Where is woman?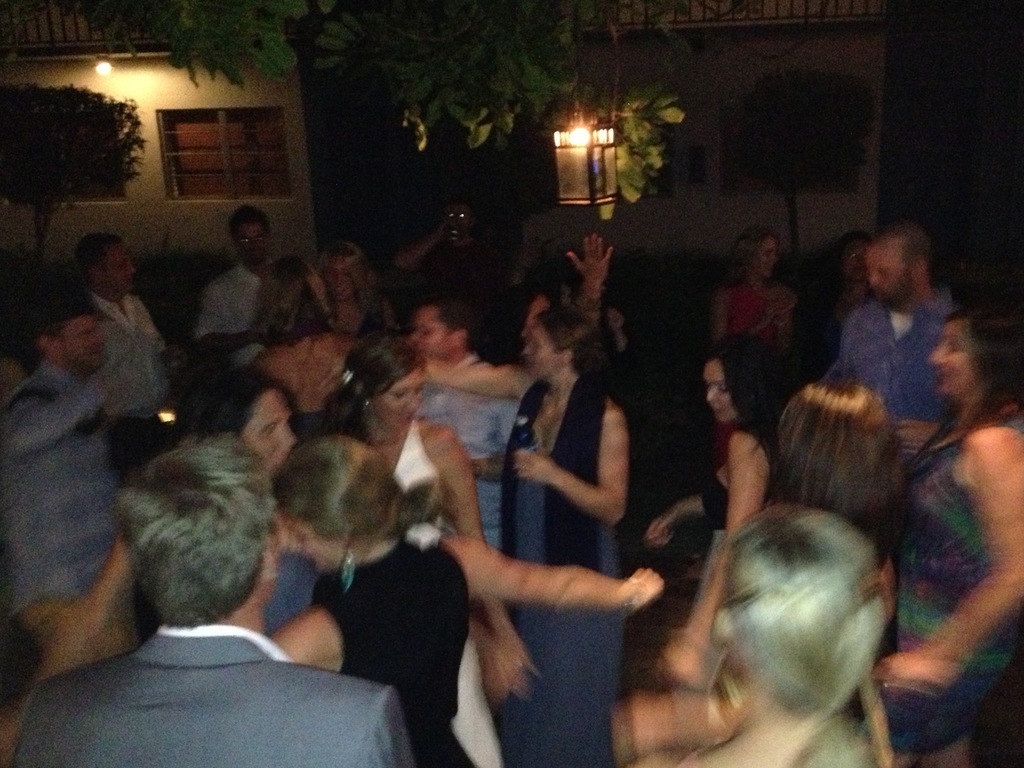
(809, 232, 877, 367).
